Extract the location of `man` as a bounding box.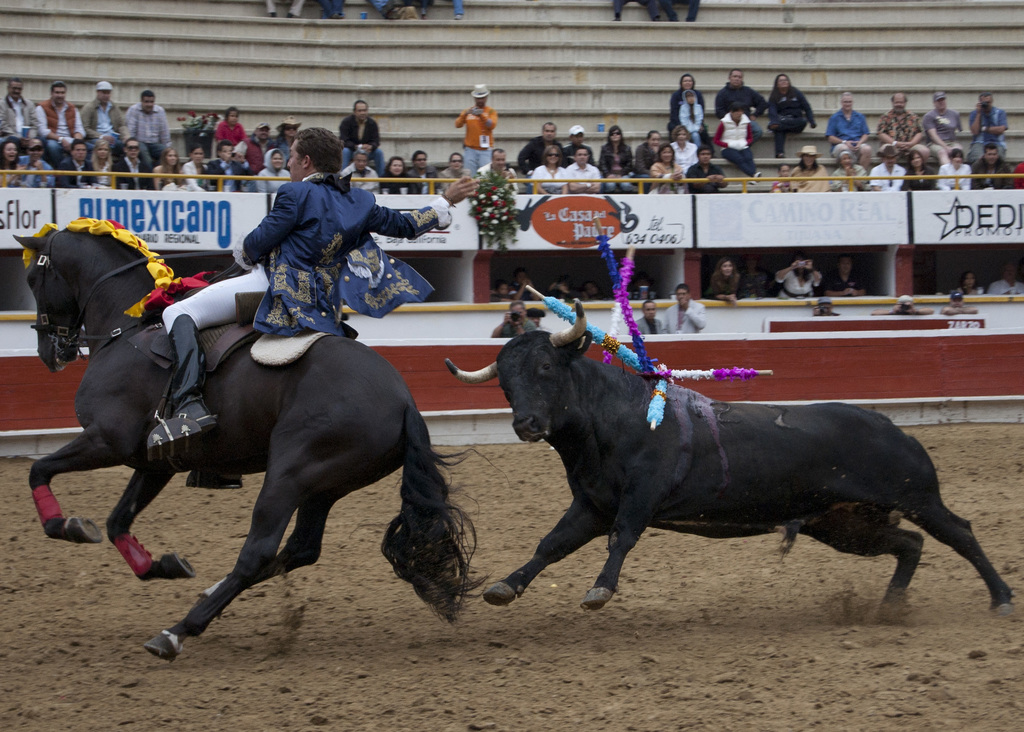
203:140:254:193.
